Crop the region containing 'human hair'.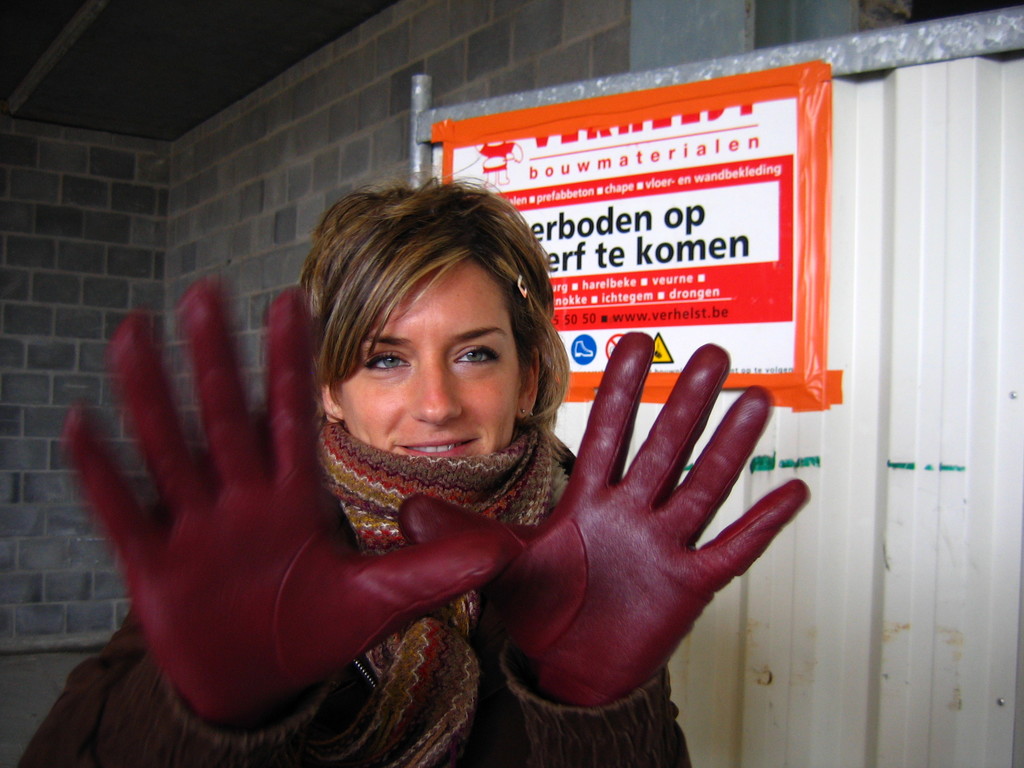
Crop region: [left=294, top=172, right=558, bottom=487].
